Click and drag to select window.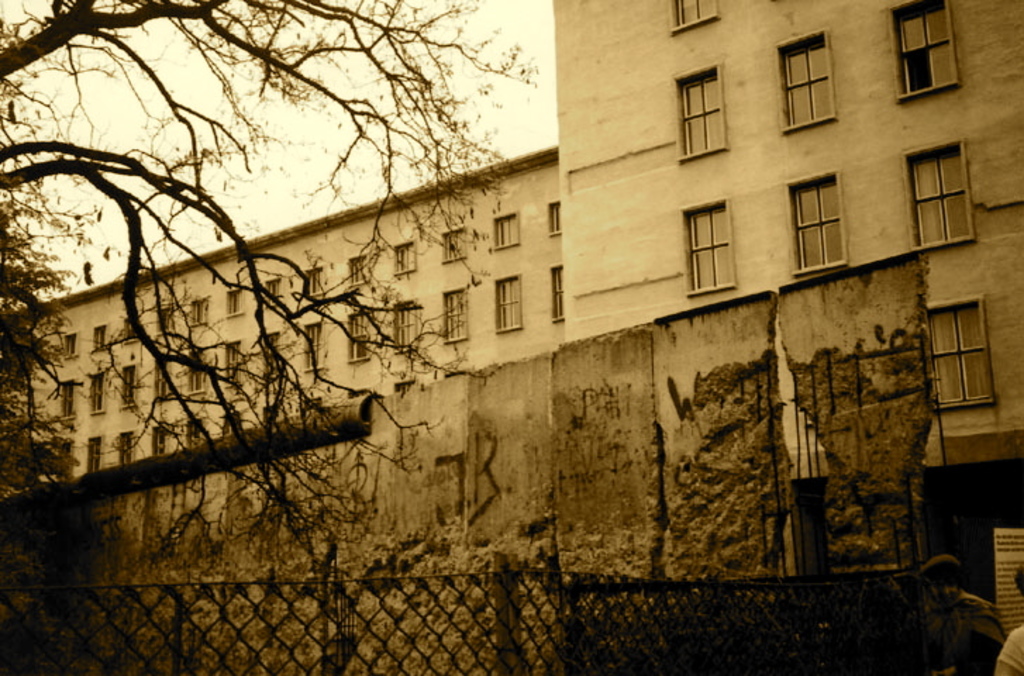
Selection: region(82, 317, 111, 356).
